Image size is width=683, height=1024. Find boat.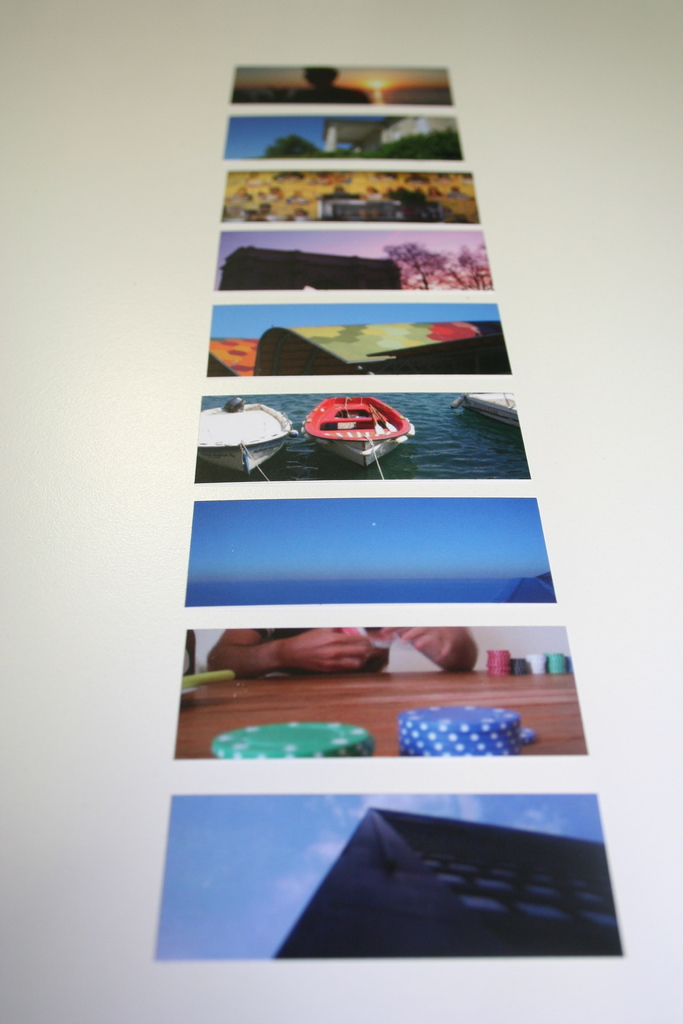
456/385/520/428.
